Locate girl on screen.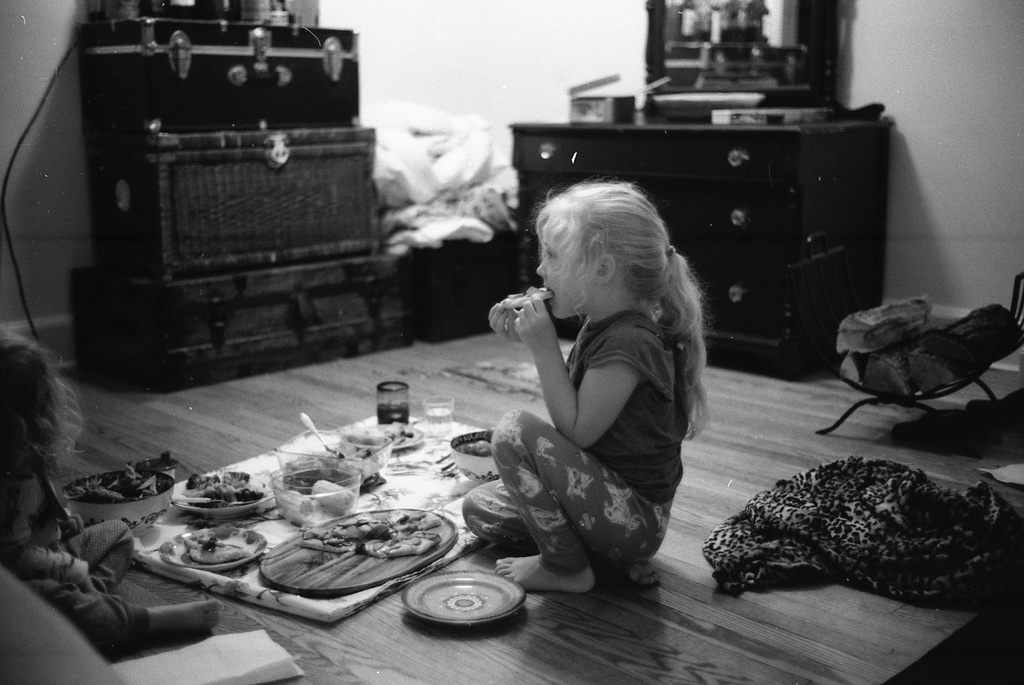
On screen at 457/180/718/597.
